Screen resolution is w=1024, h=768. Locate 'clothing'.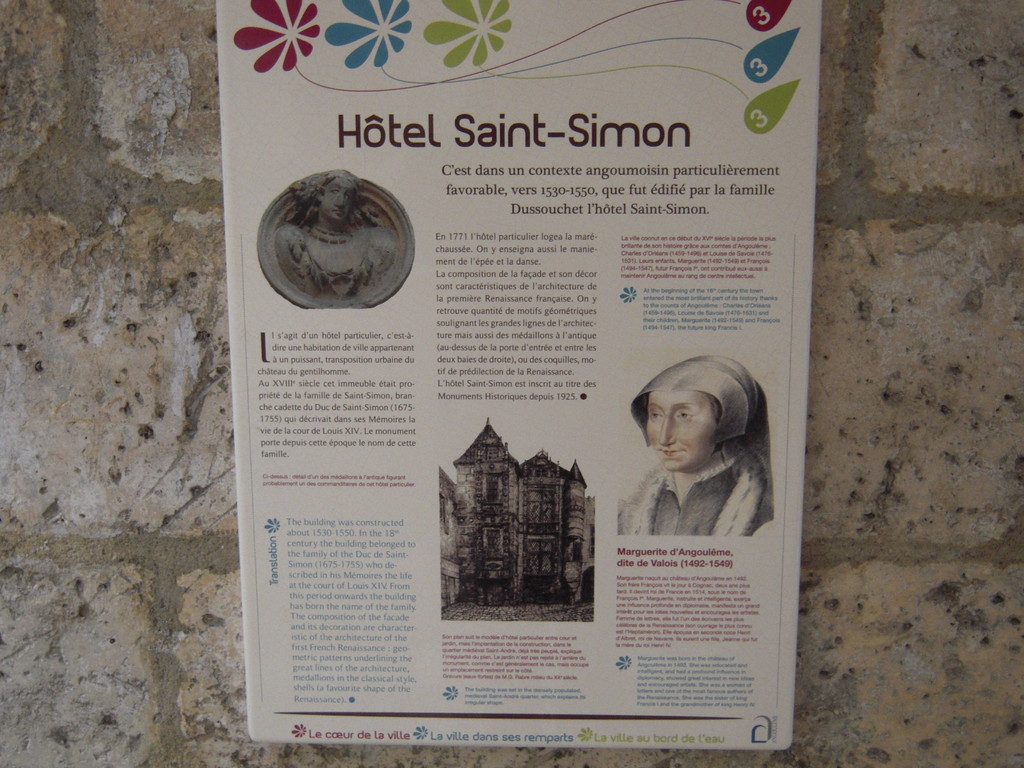
left=618, top=447, right=771, bottom=540.
